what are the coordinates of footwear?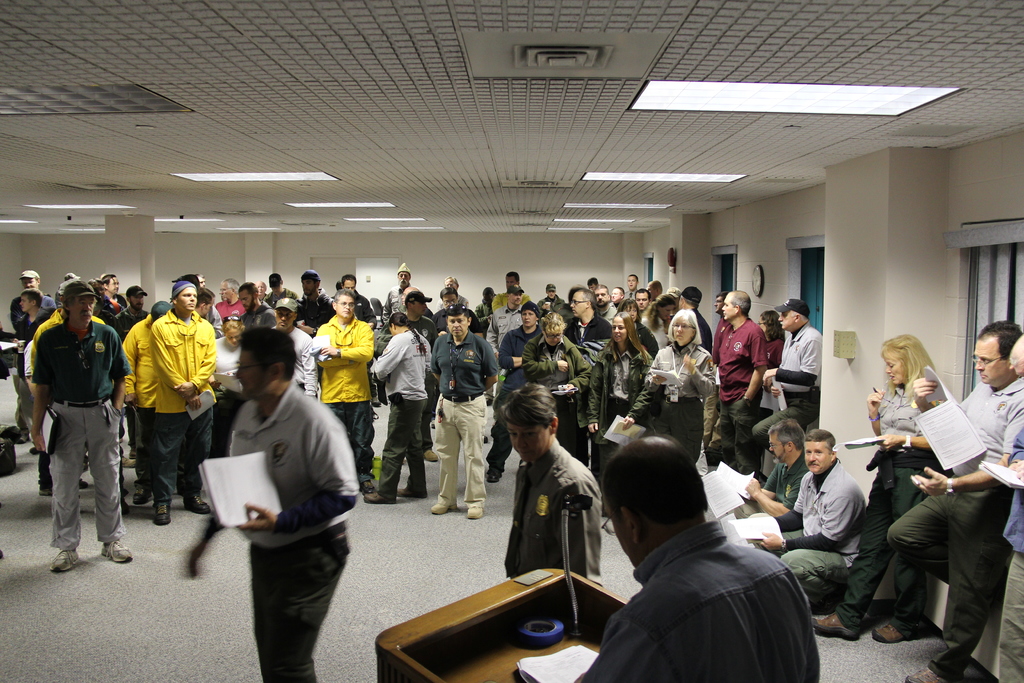
[x1=425, y1=449, x2=441, y2=465].
